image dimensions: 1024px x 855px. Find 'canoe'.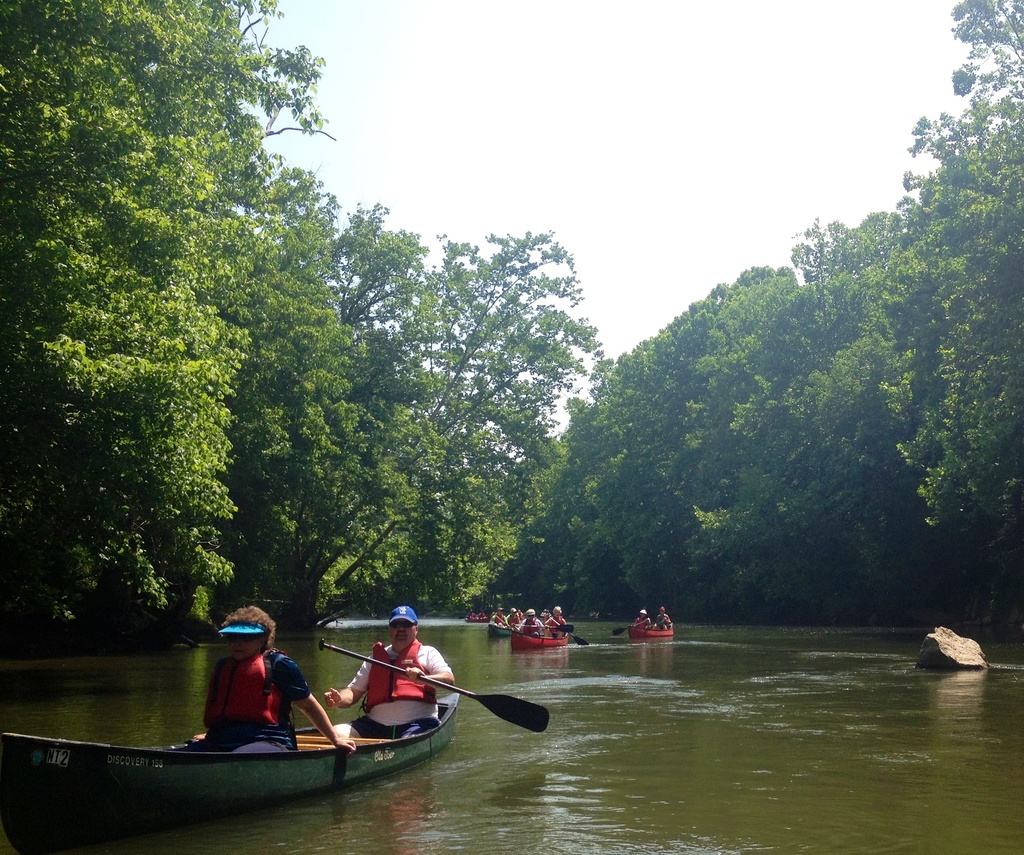
detection(513, 632, 571, 649).
